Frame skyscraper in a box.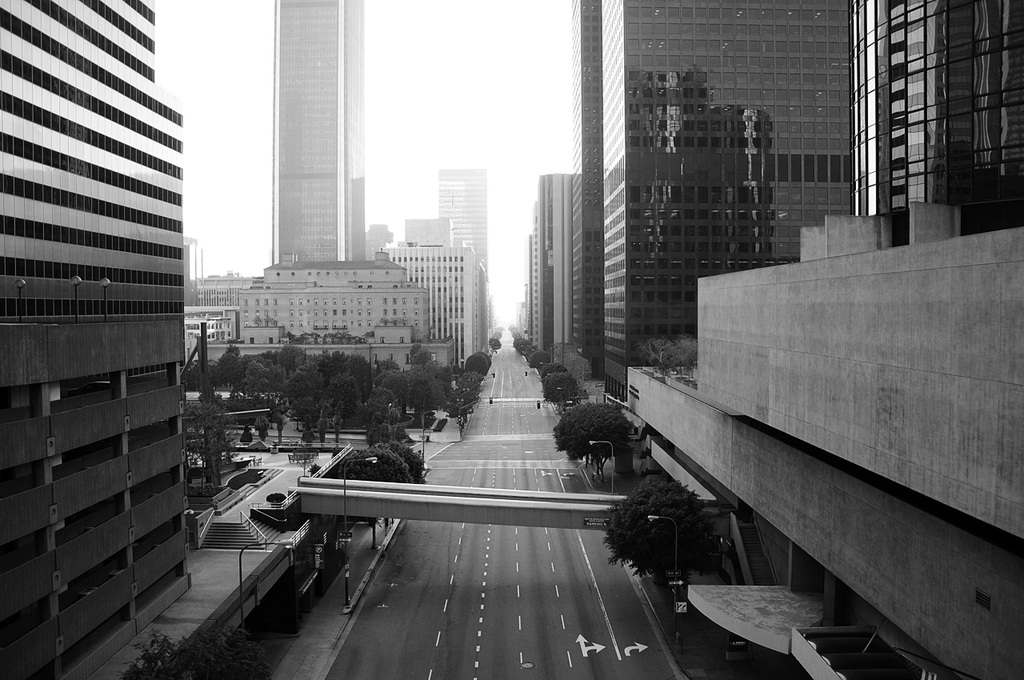
region(367, 214, 494, 372).
